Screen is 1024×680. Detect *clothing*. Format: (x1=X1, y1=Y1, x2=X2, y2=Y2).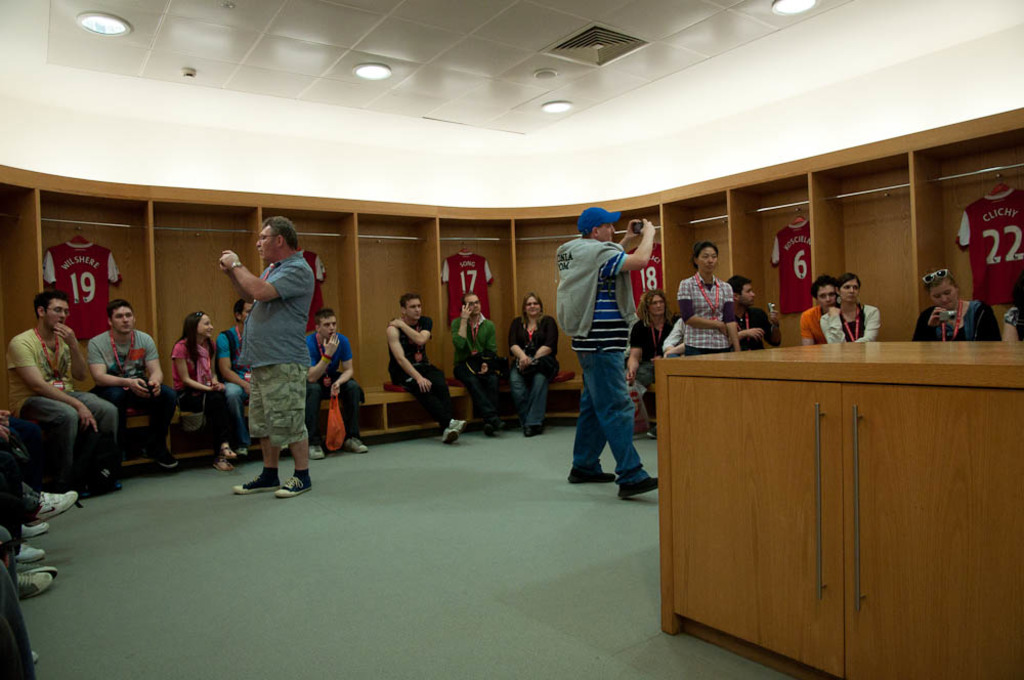
(x1=739, y1=305, x2=780, y2=353).
